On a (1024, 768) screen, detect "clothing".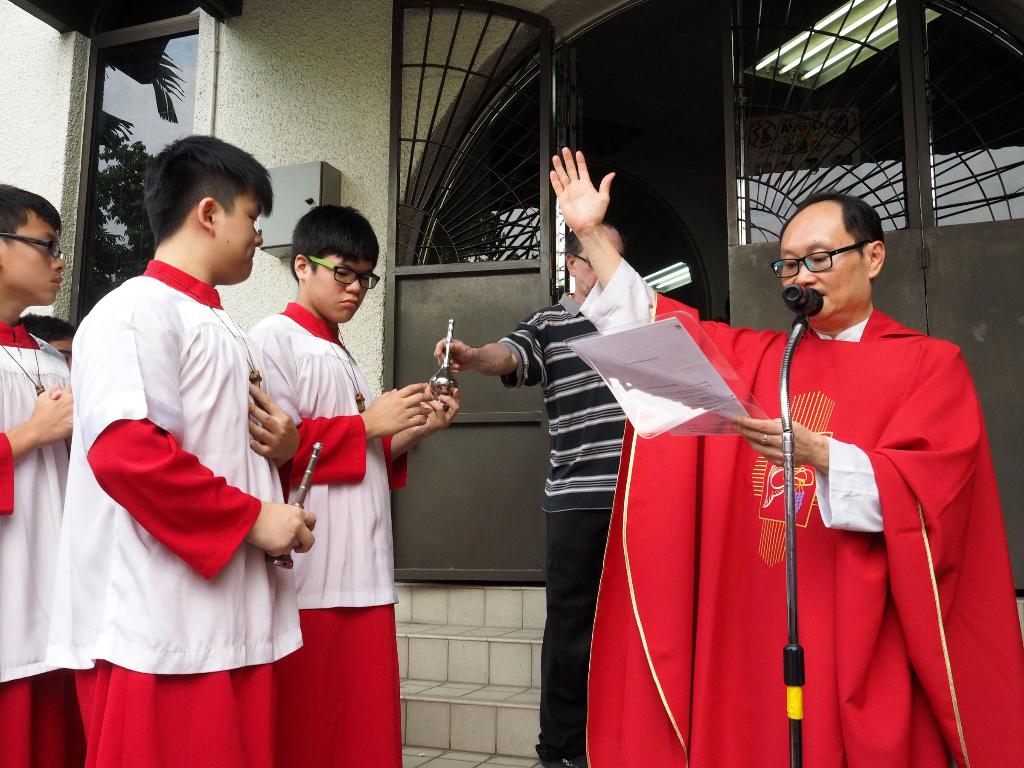
box=[47, 253, 304, 767].
